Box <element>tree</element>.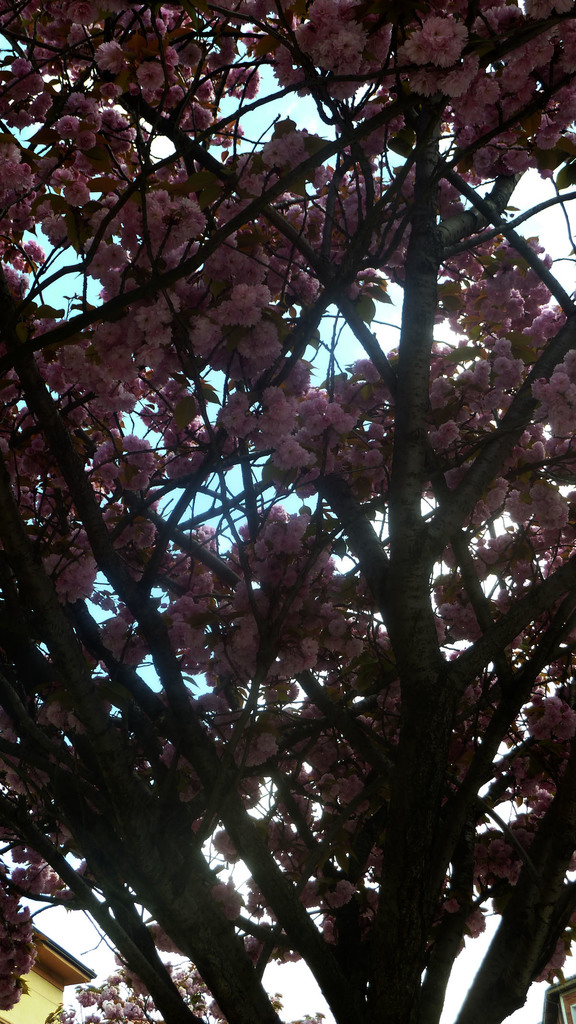
[left=0, top=0, right=575, bottom=1023].
